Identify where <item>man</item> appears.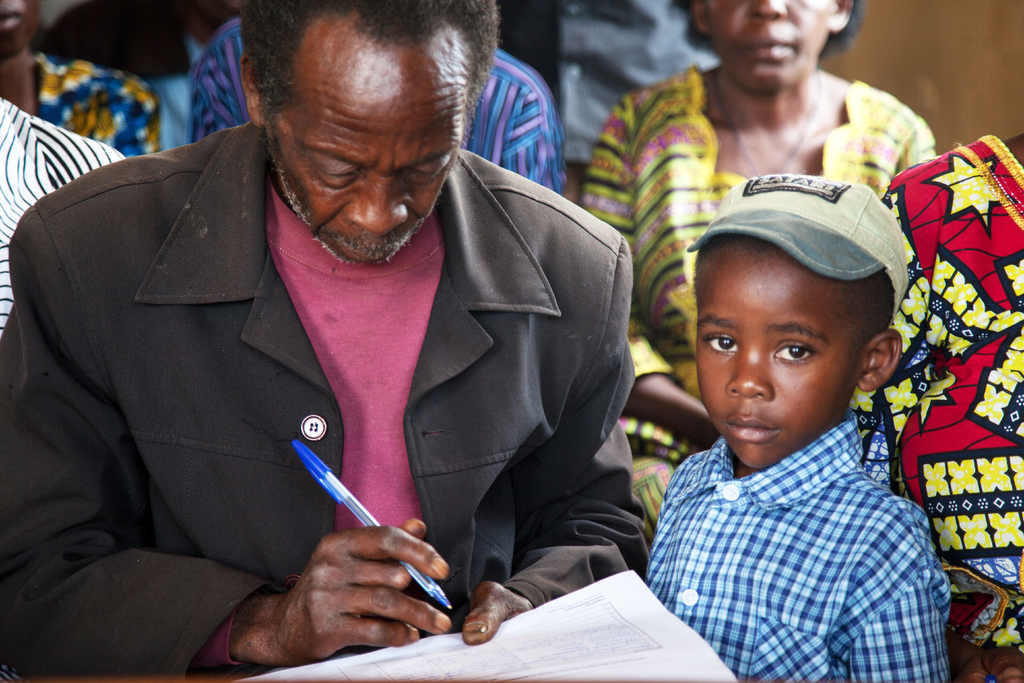
Appears at 141 0 239 157.
